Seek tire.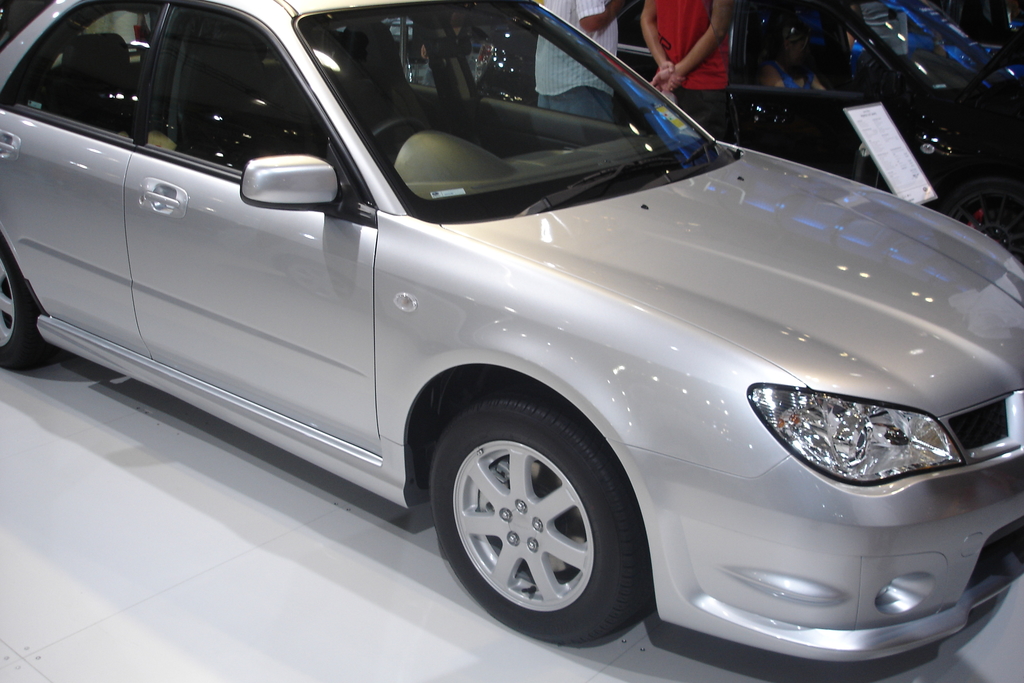
(942,174,1023,270).
